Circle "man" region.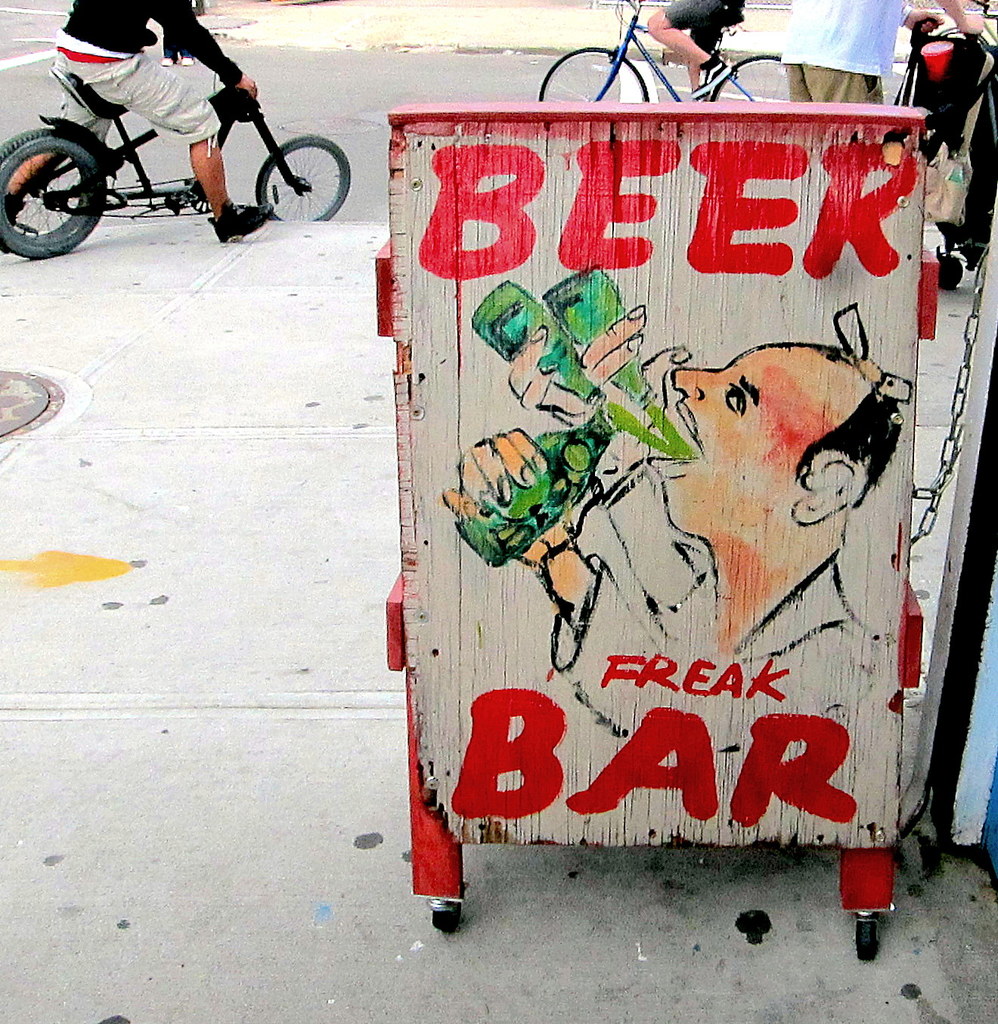
Region: bbox=[14, 0, 268, 243].
